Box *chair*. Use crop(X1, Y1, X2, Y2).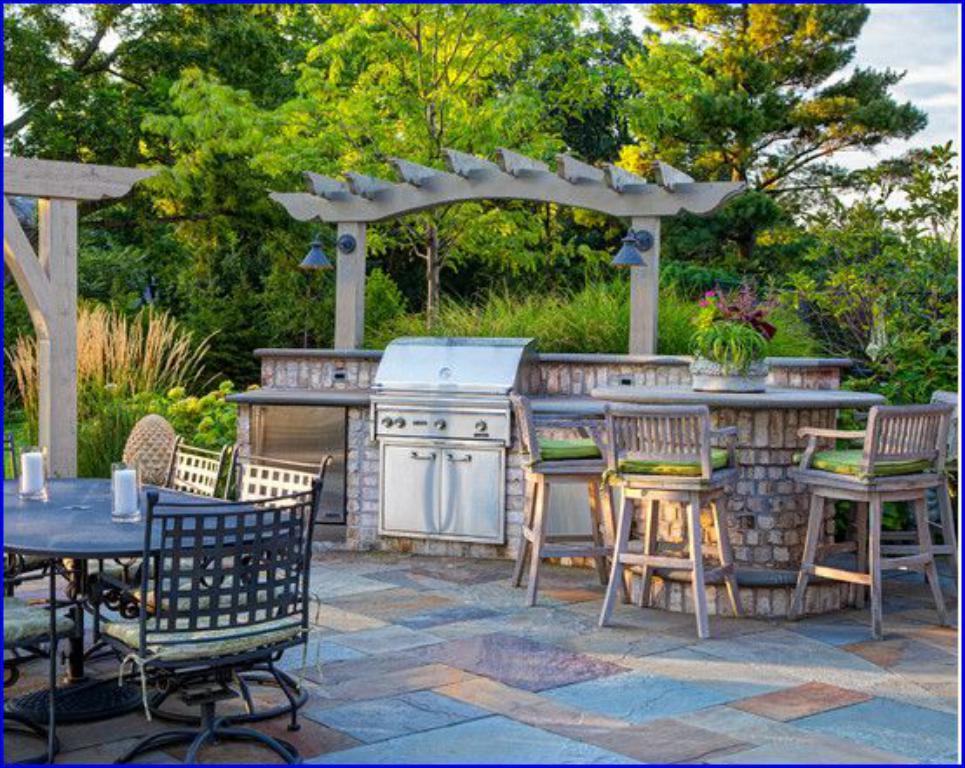
crop(601, 397, 747, 637).
